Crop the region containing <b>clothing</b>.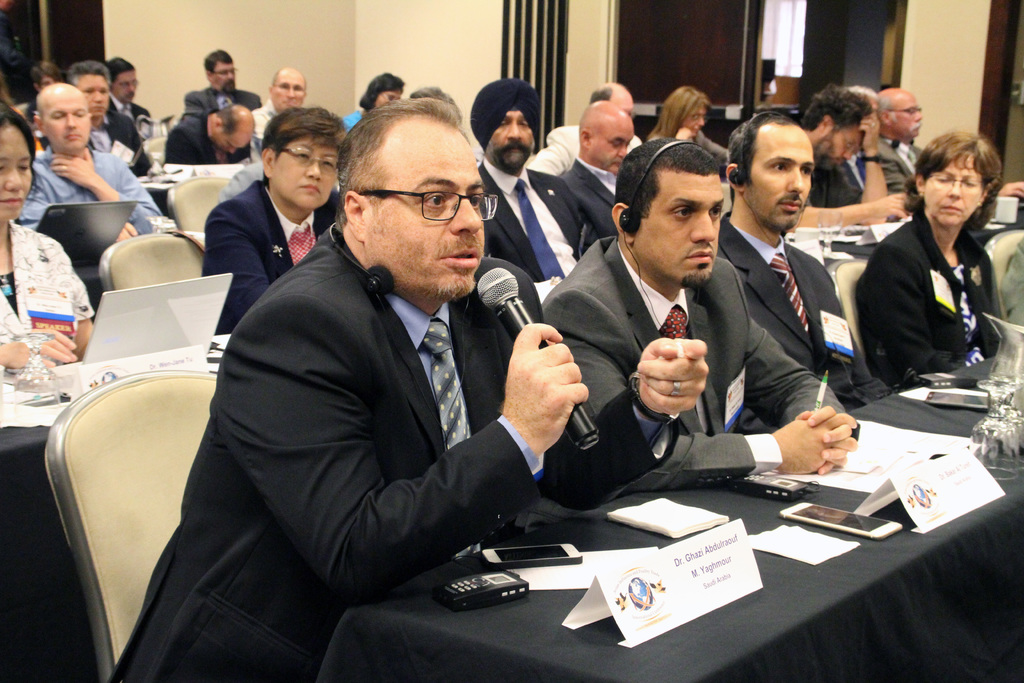
Crop region: bbox(29, 151, 166, 240).
